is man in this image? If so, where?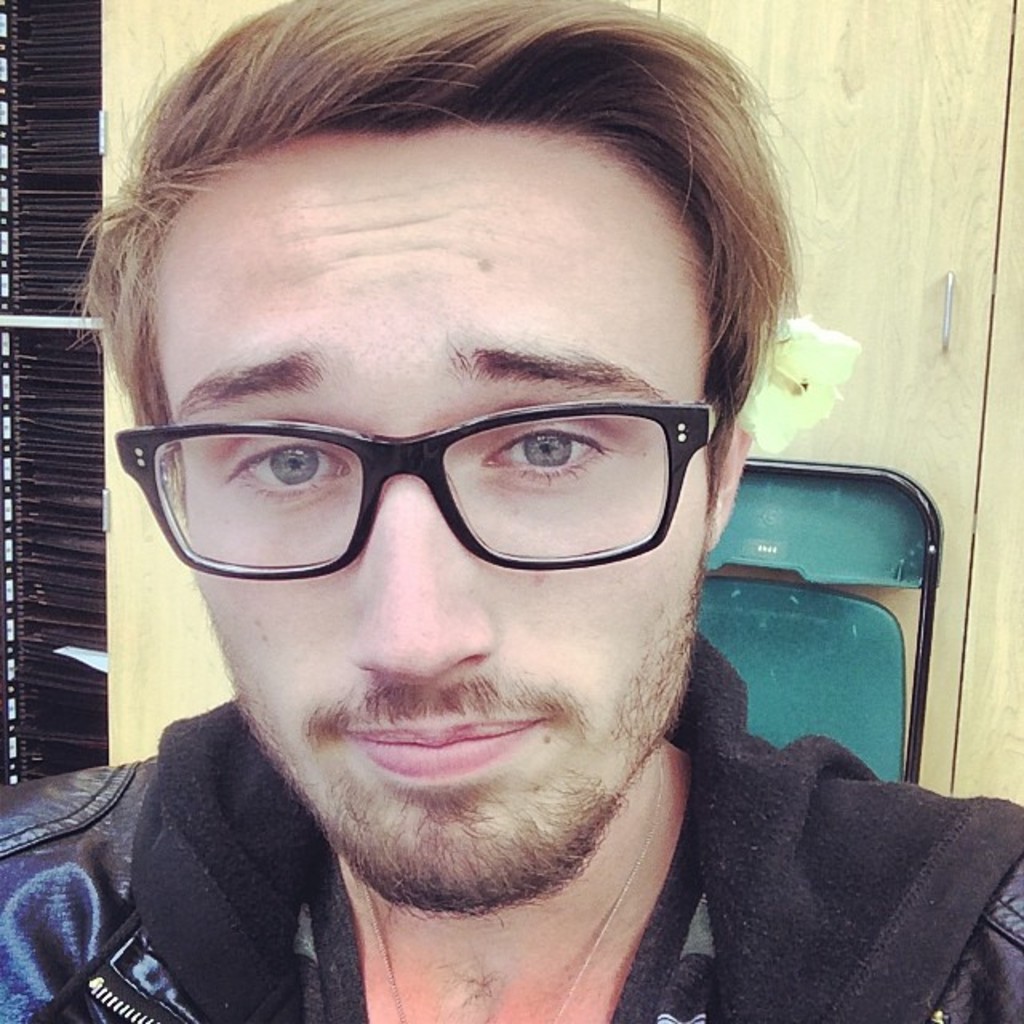
Yes, at x1=0, y1=64, x2=998, y2=1023.
